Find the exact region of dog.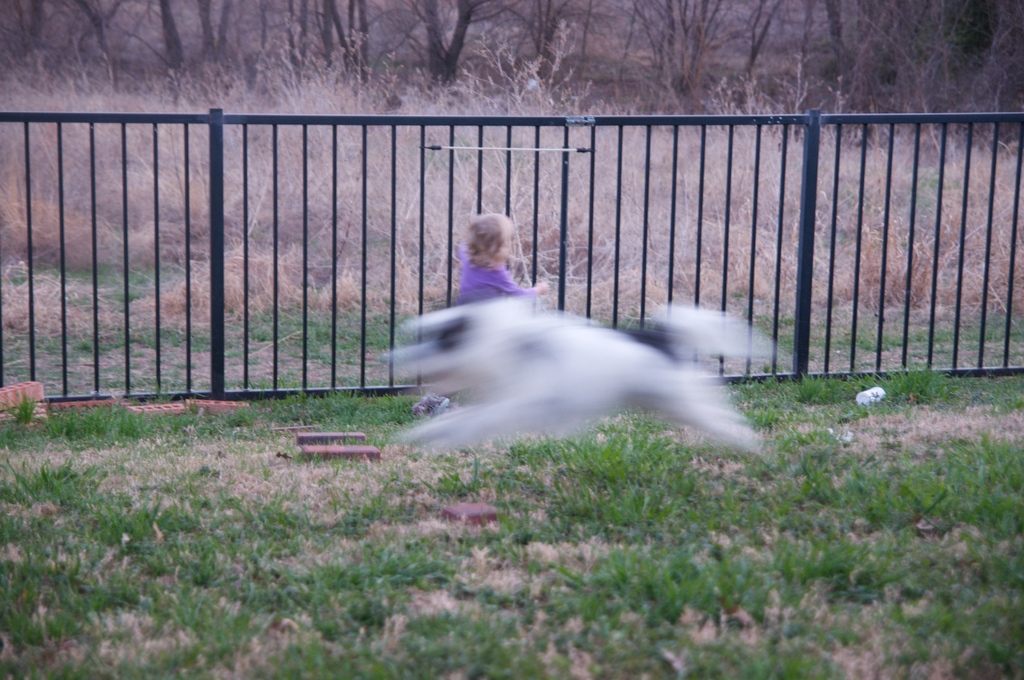
Exact region: locate(379, 295, 771, 455).
